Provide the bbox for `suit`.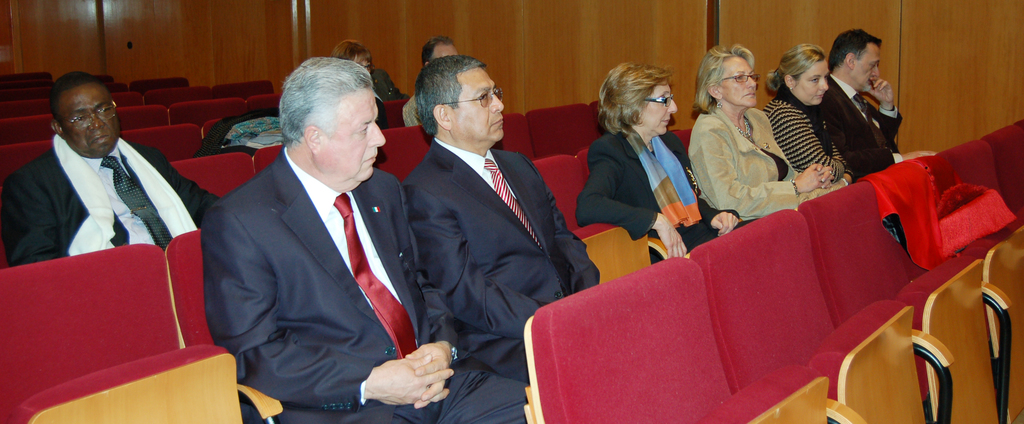
<region>573, 135, 765, 263</region>.
